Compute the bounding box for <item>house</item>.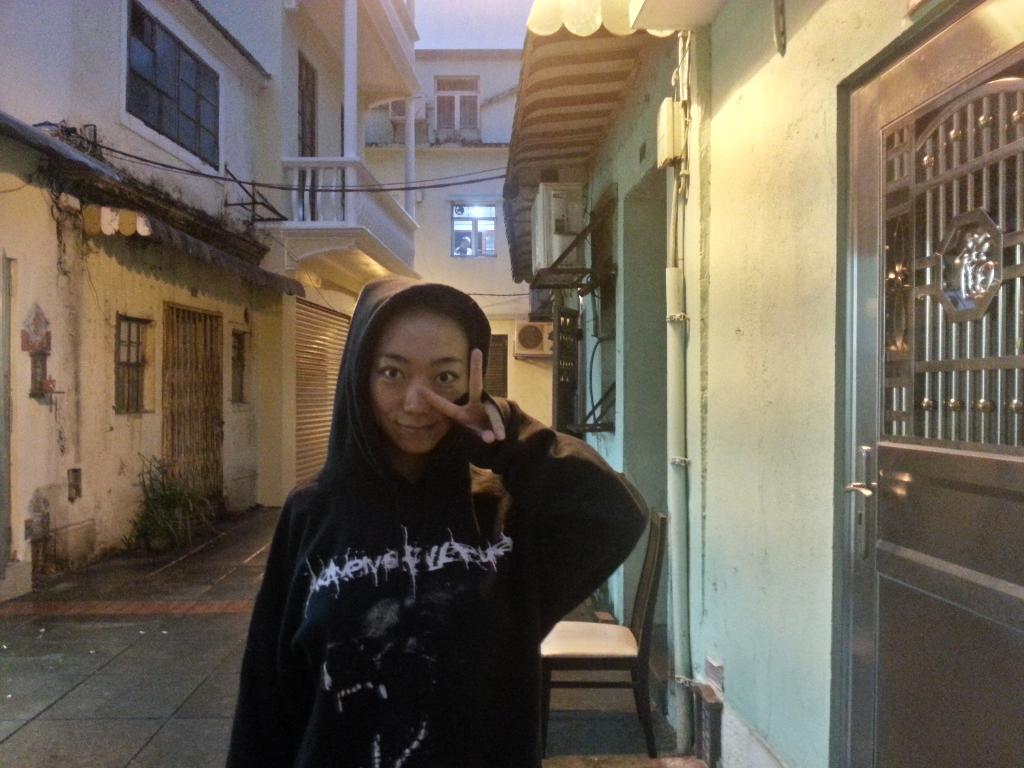
locate(251, 0, 424, 508).
